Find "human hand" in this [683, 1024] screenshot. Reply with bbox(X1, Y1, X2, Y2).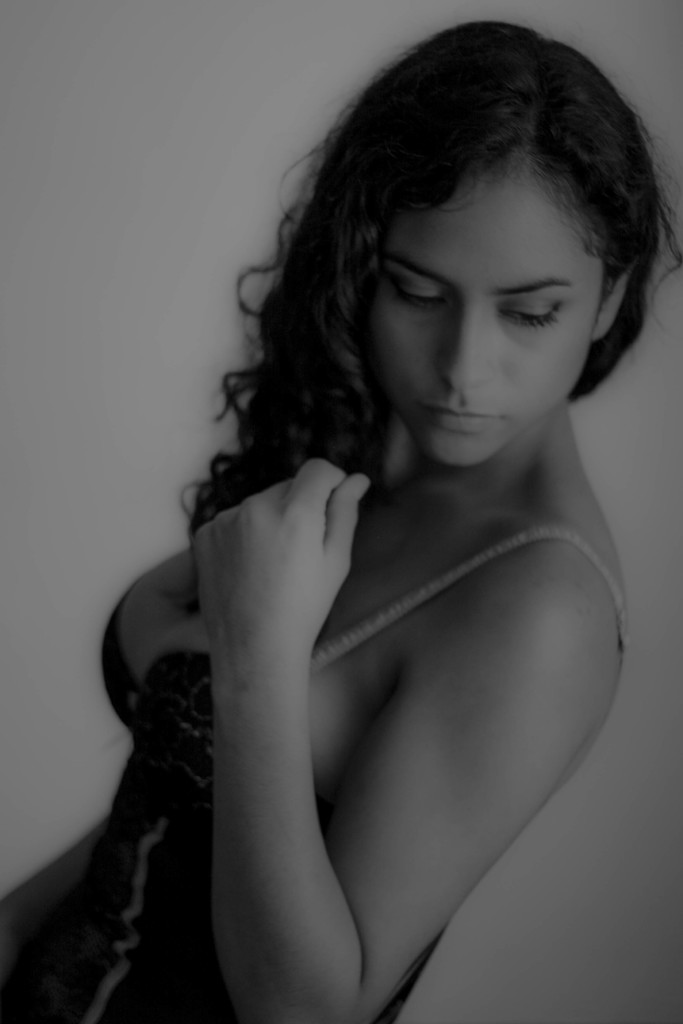
bbox(206, 456, 390, 670).
